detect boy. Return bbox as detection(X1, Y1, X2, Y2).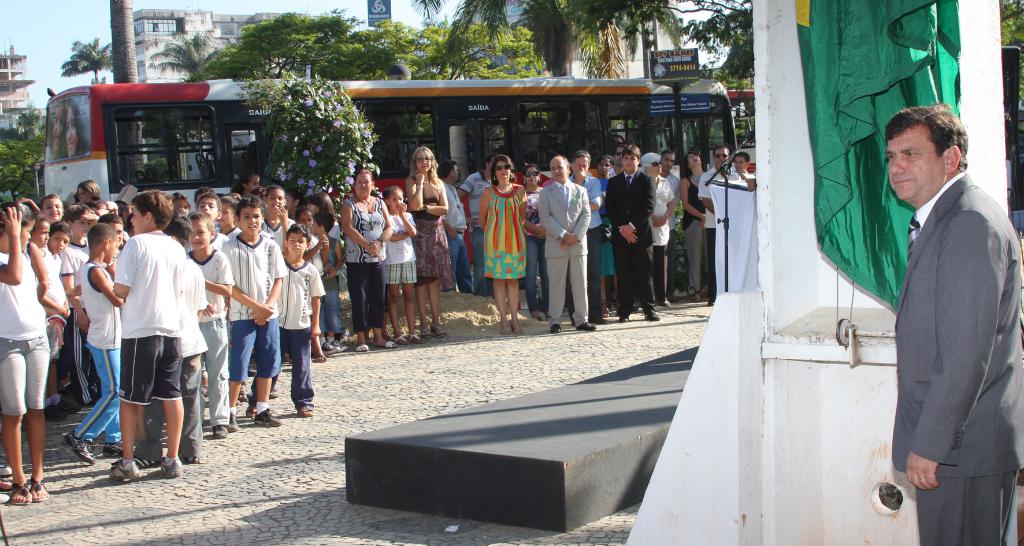
detection(43, 234, 79, 414).
